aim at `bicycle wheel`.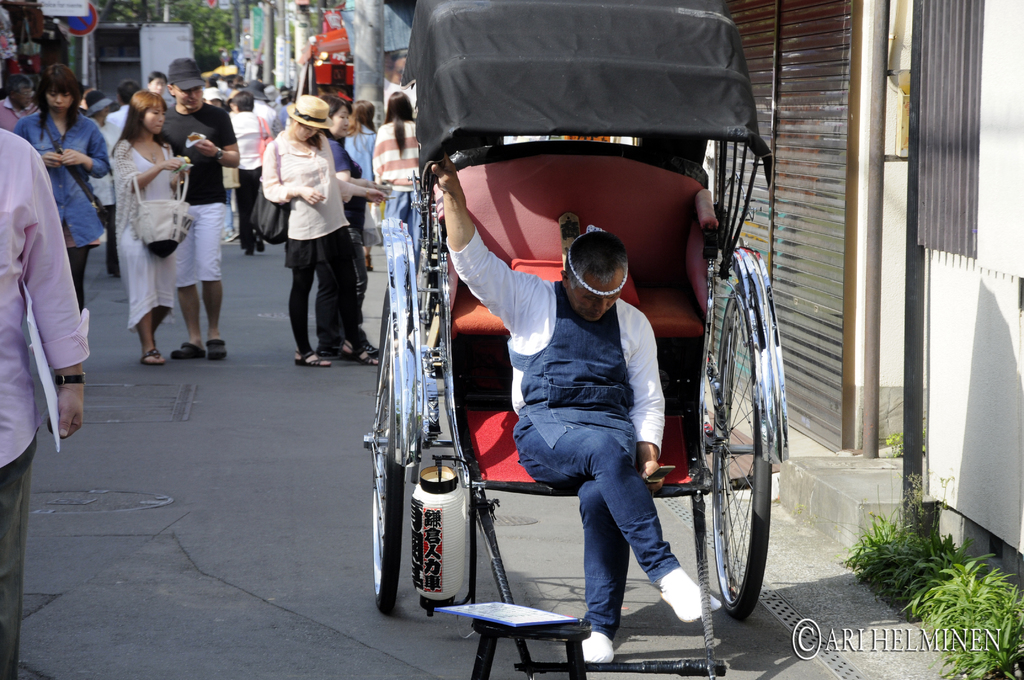
Aimed at 709,270,771,619.
